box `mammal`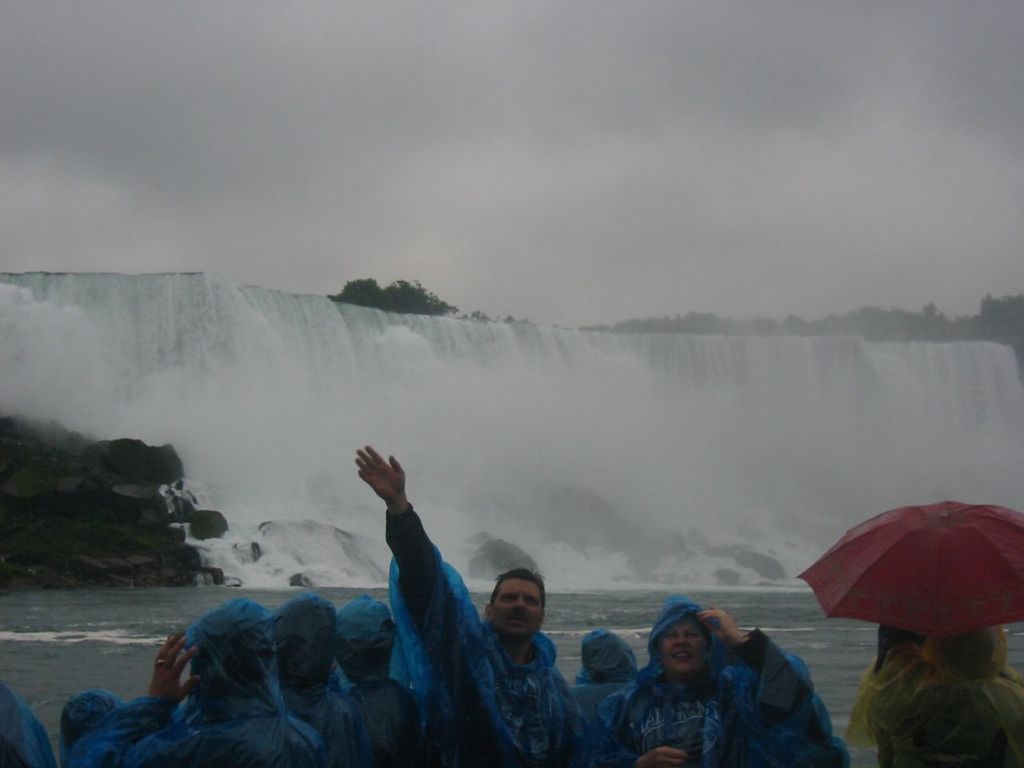
x1=852 y1=598 x2=1023 y2=767
